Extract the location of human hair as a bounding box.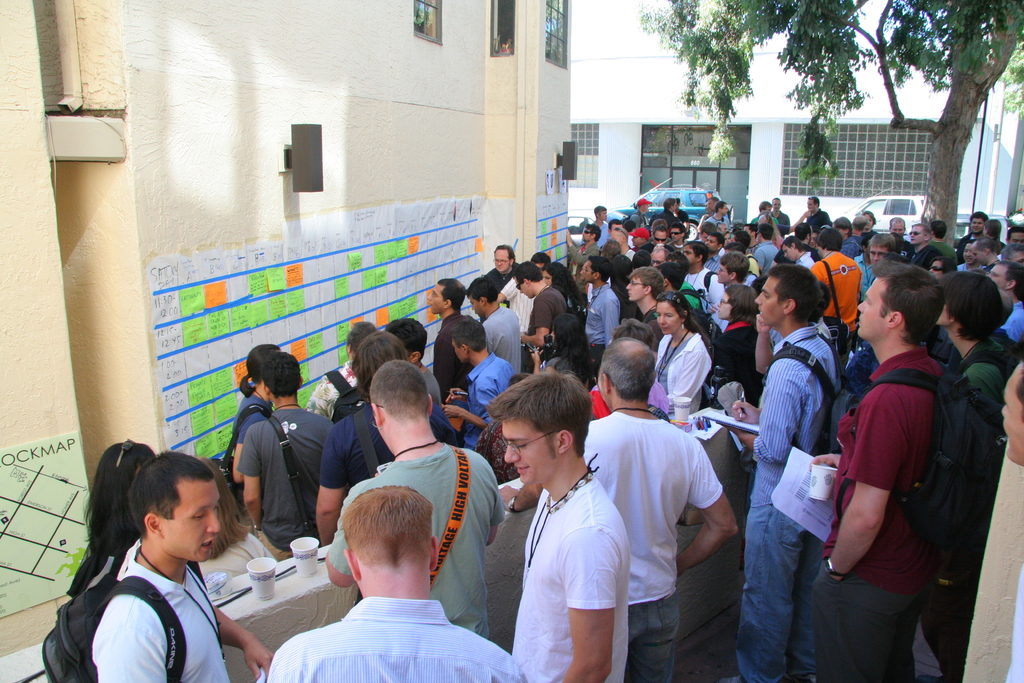
[940,269,1004,343].
